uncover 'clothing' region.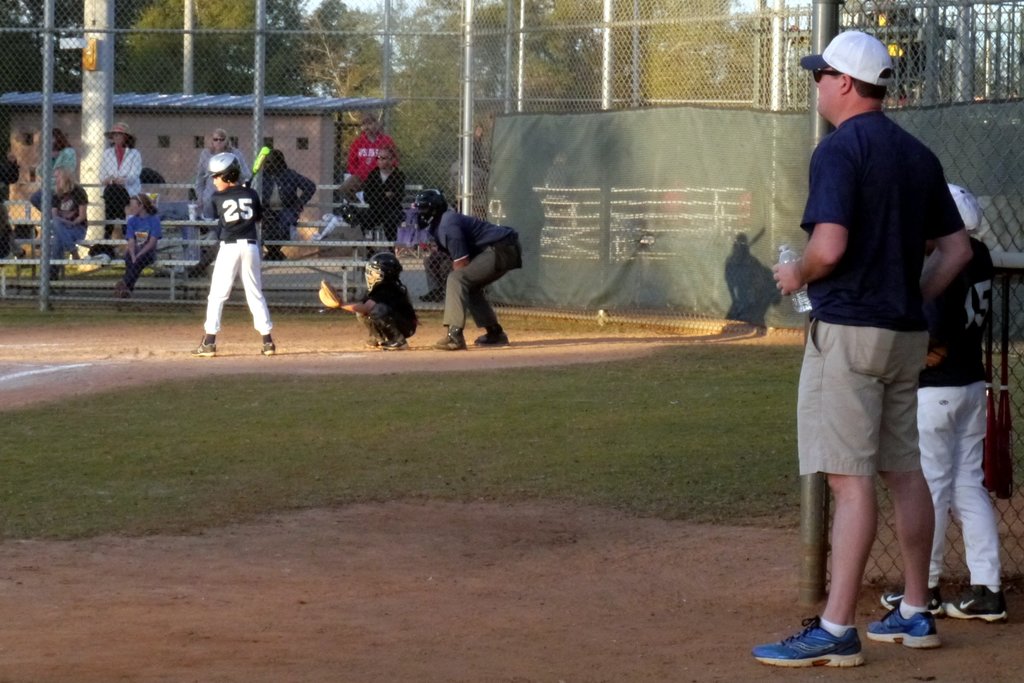
Uncovered: (x1=910, y1=387, x2=1002, y2=599).
